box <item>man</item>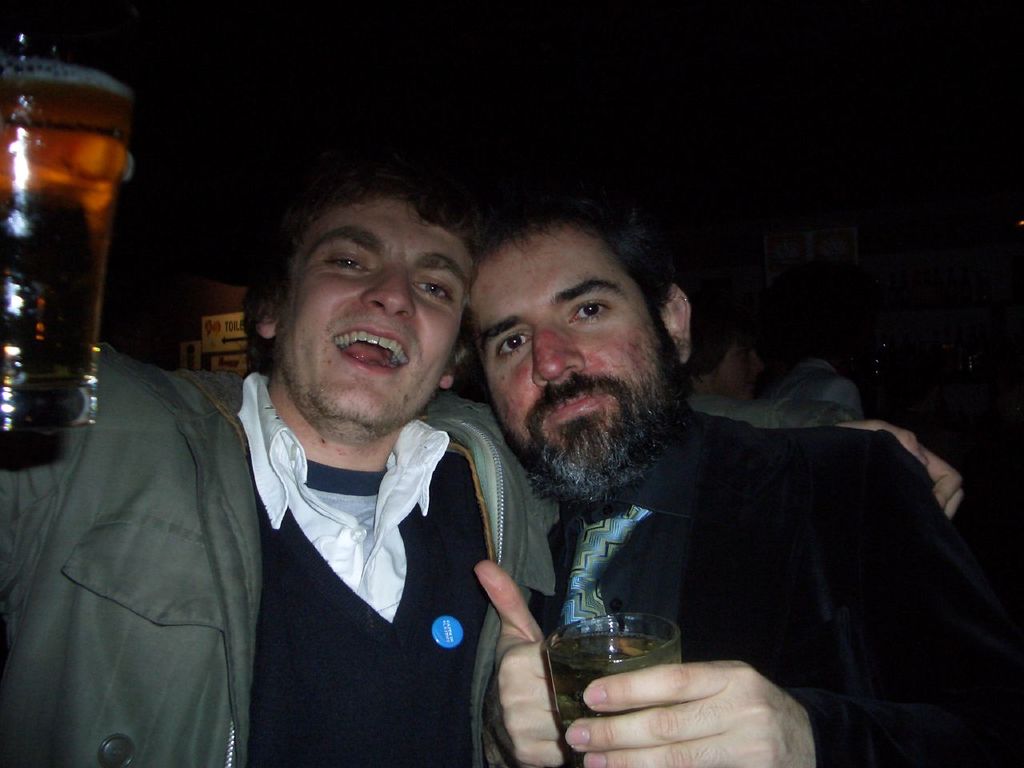
(x1=0, y1=164, x2=974, y2=766)
